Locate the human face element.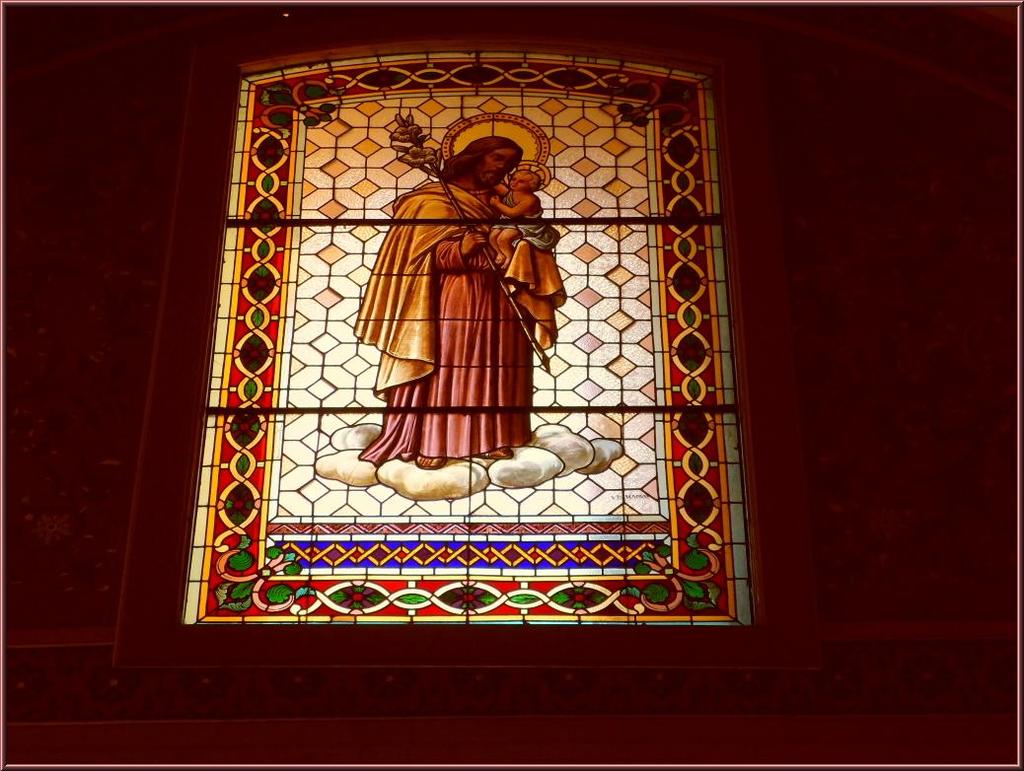
Element bbox: select_region(511, 168, 529, 190).
